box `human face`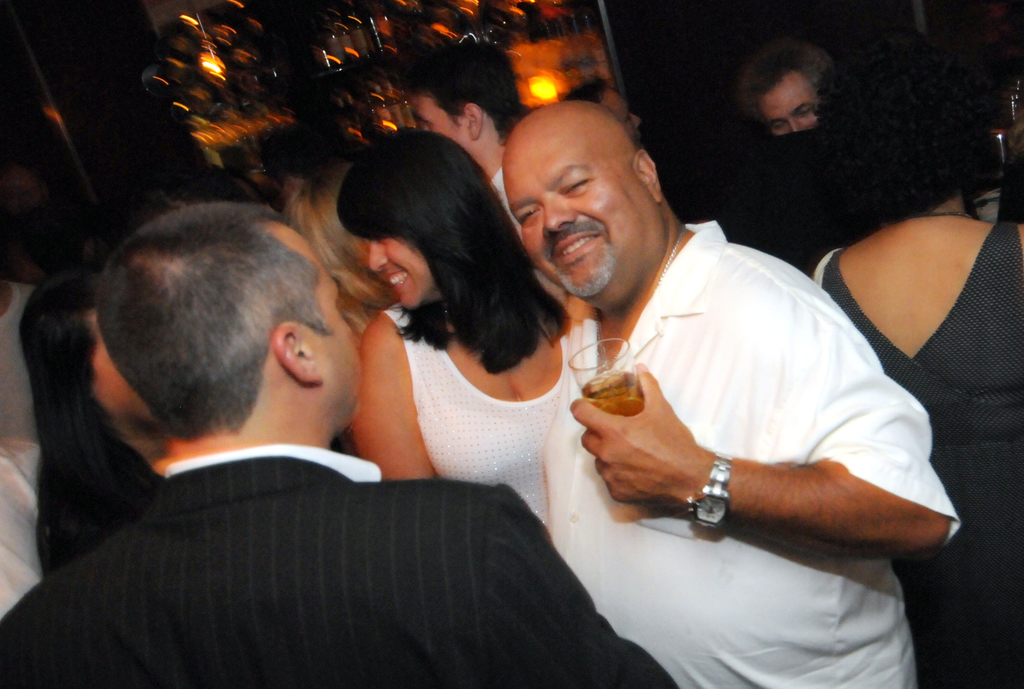
362/222/433/309
